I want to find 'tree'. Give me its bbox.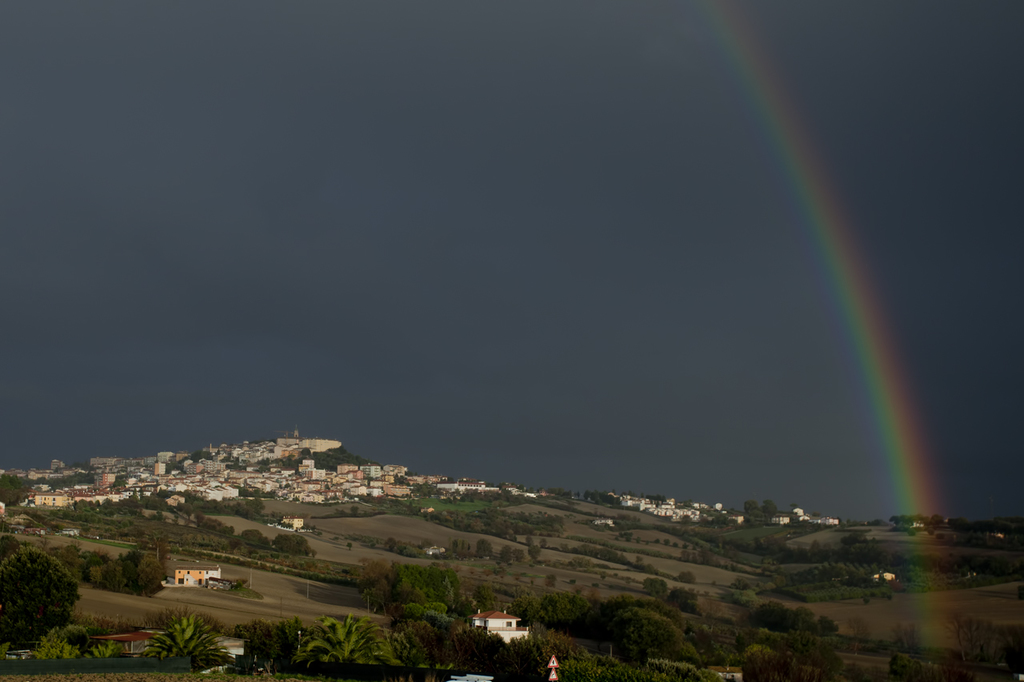
(x1=480, y1=544, x2=490, y2=557).
